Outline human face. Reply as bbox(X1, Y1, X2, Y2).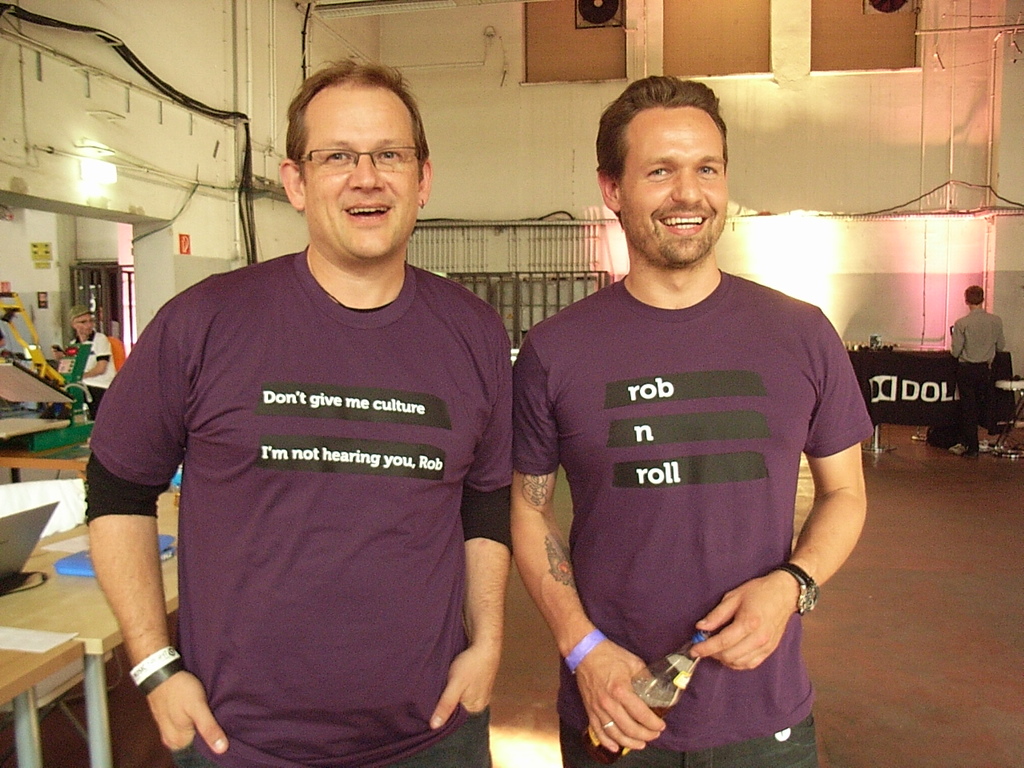
bbox(622, 98, 729, 262).
